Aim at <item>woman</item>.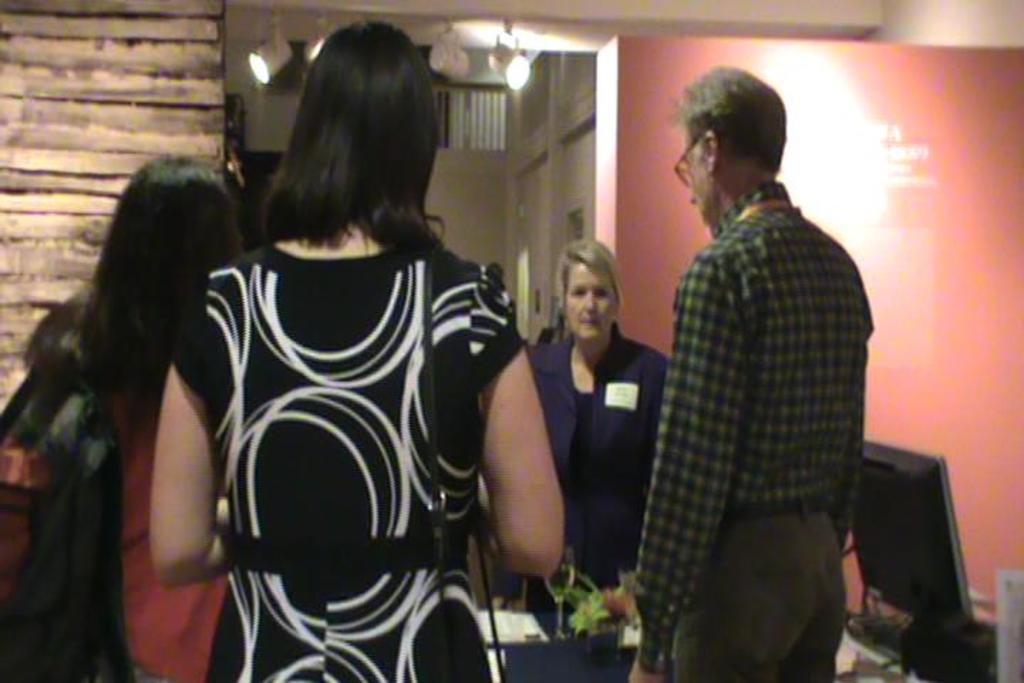
Aimed at [left=538, top=249, right=673, bottom=679].
